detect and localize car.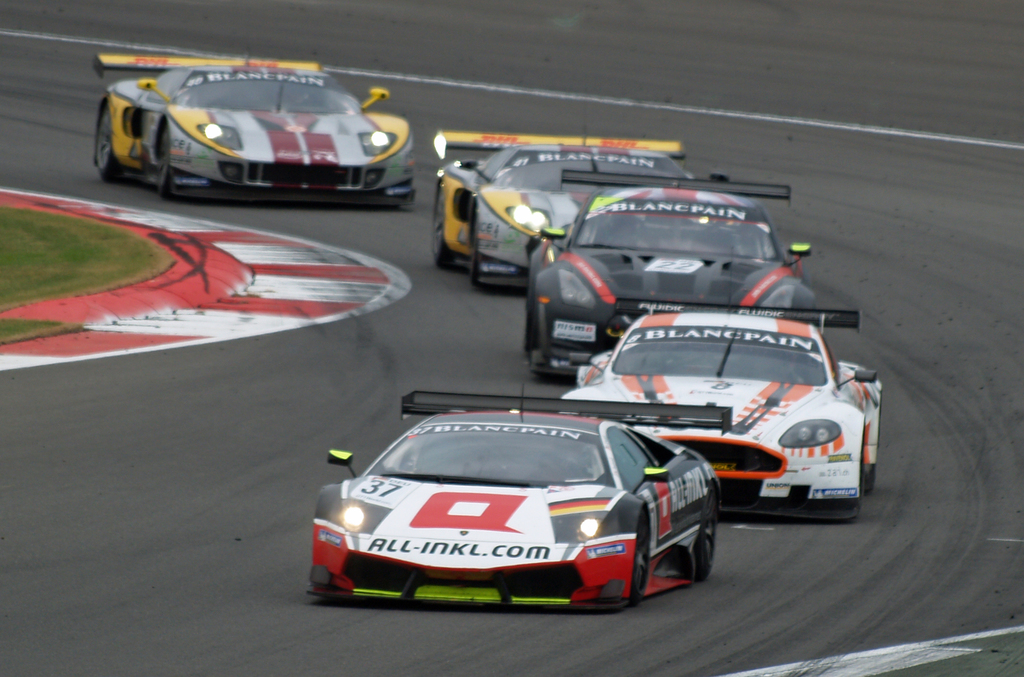
Localized at (x1=433, y1=101, x2=692, y2=290).
